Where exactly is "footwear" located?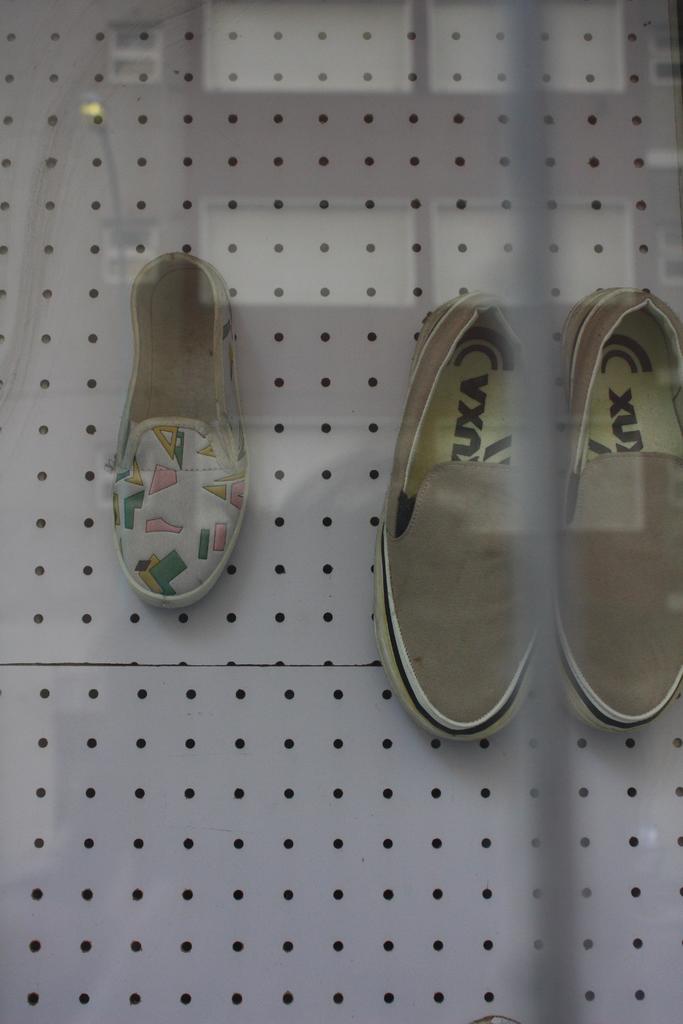
Its bounding box is [x1=554, y1=278, x2=682, y2=740].
